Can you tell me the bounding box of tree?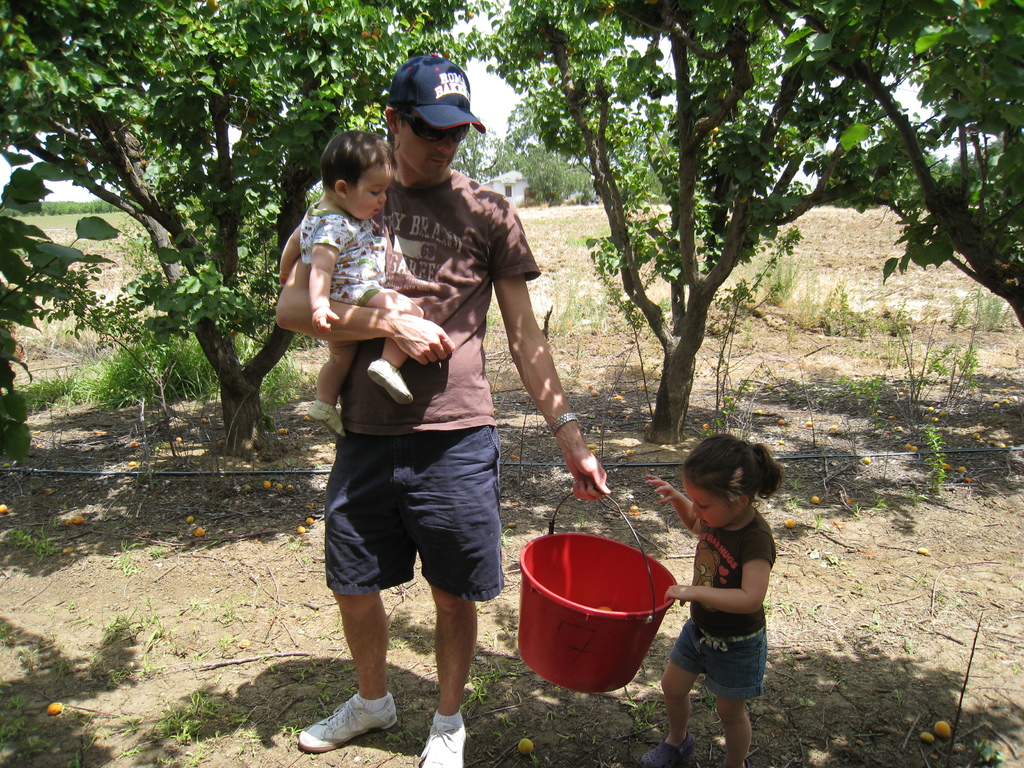
27:27:331:492.
